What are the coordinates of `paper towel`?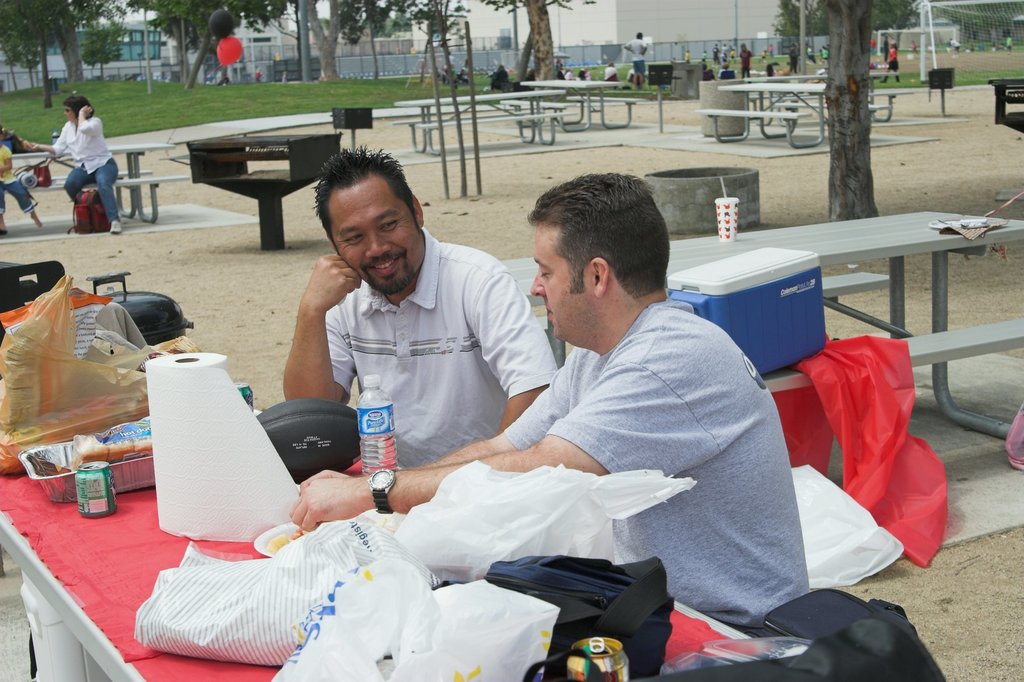
crop(141, 351, 300, 545).
